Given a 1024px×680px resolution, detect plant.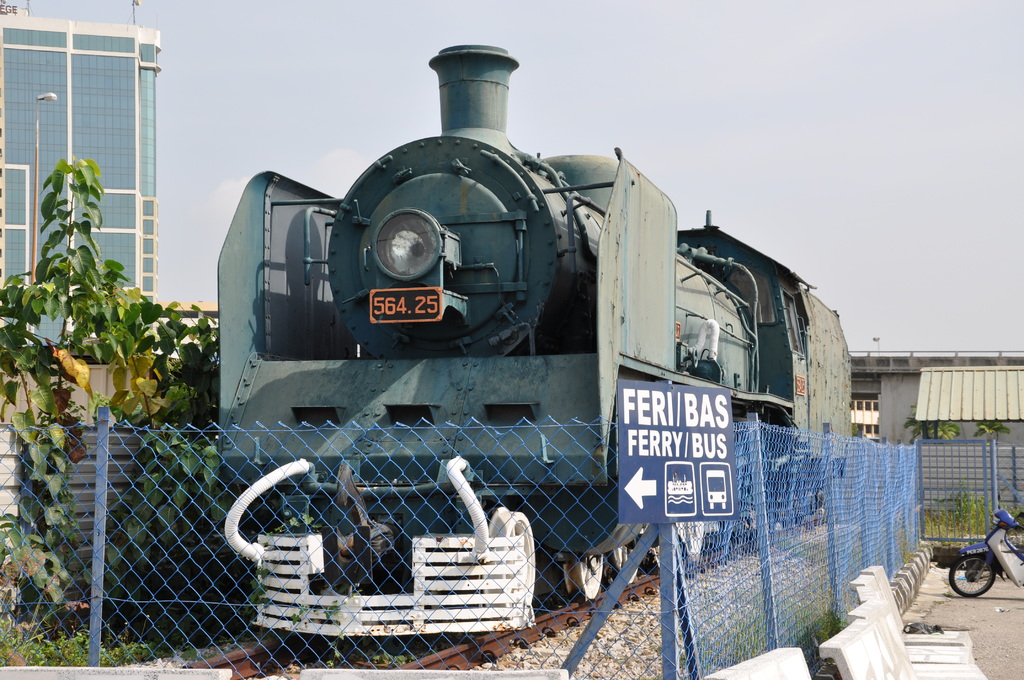
pyautogui.locateOnScreen(308, 626, 348, 661).
